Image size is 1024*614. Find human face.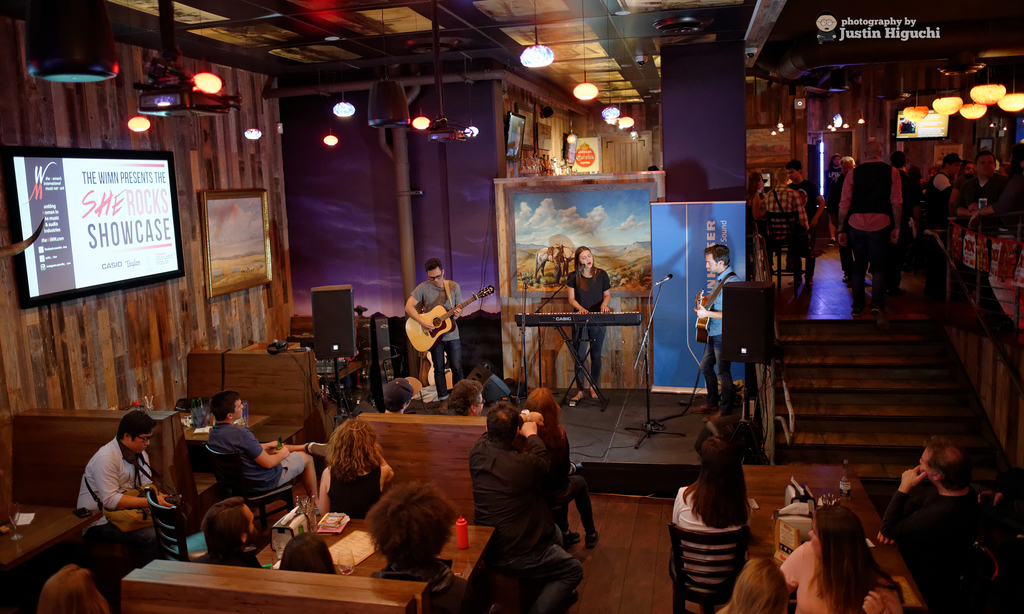
select_region(579, 251, 593, 272).
